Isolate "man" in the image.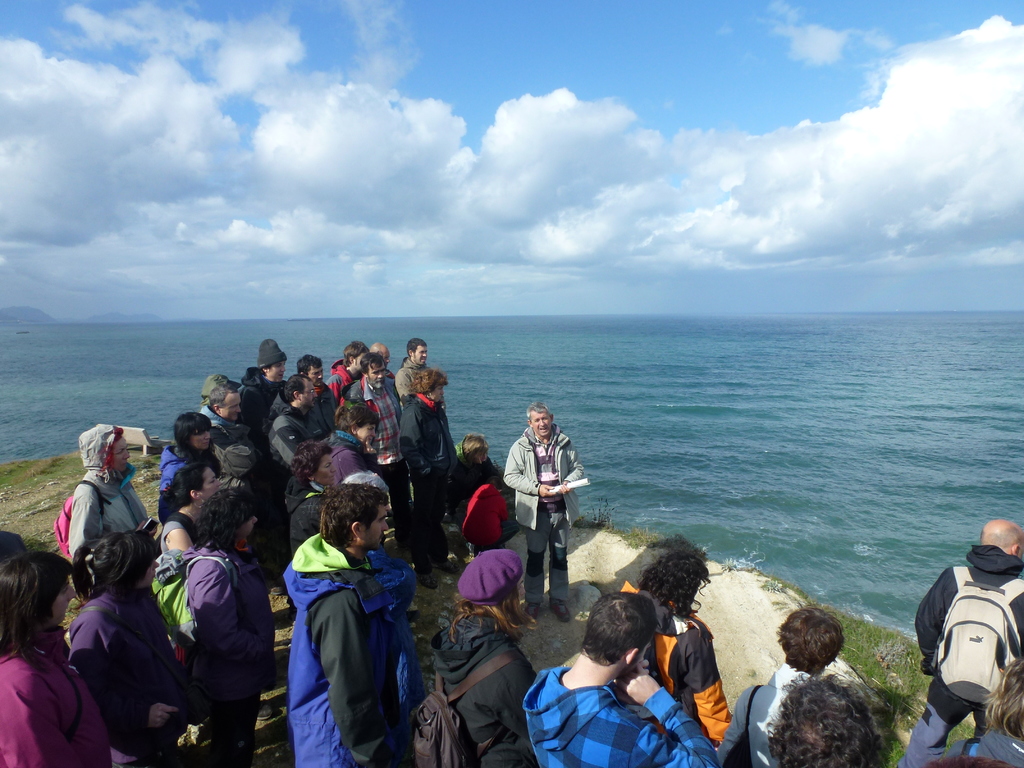
Isolated region: (289,484,422,767).
